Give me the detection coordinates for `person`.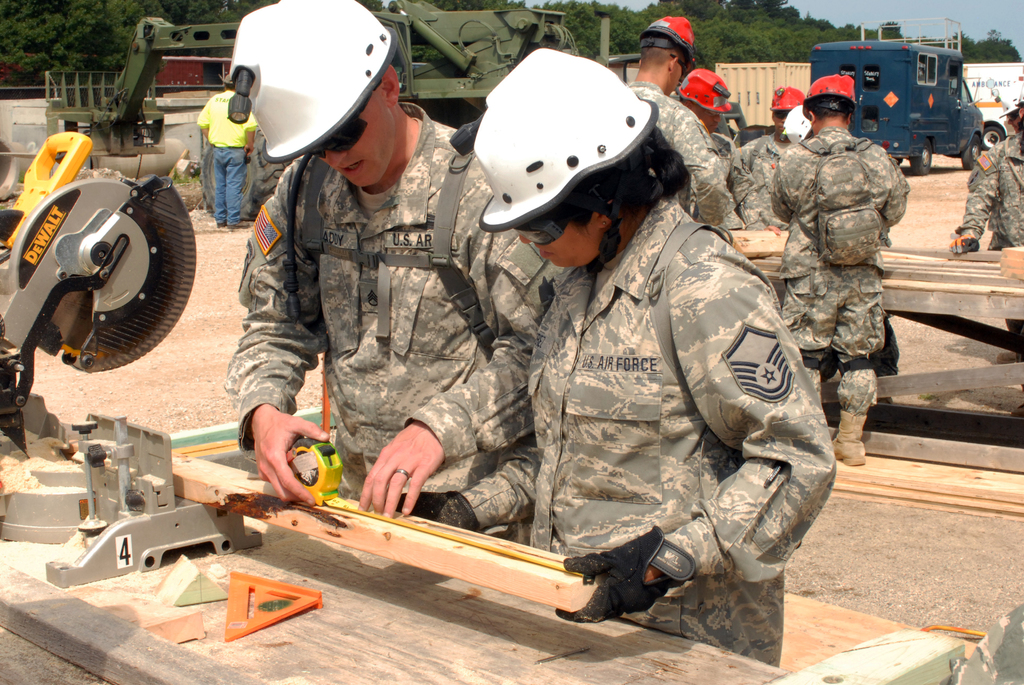
(191, 74, 261, 229).
